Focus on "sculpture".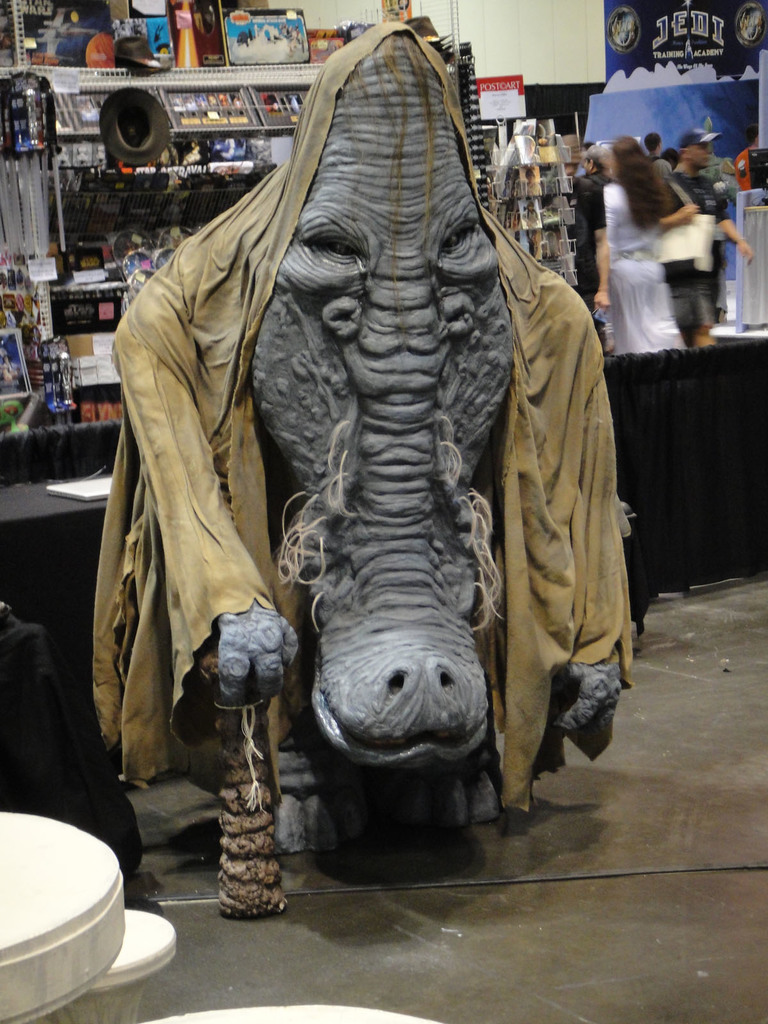
Focused at detection(110, 20, 637, 916).
